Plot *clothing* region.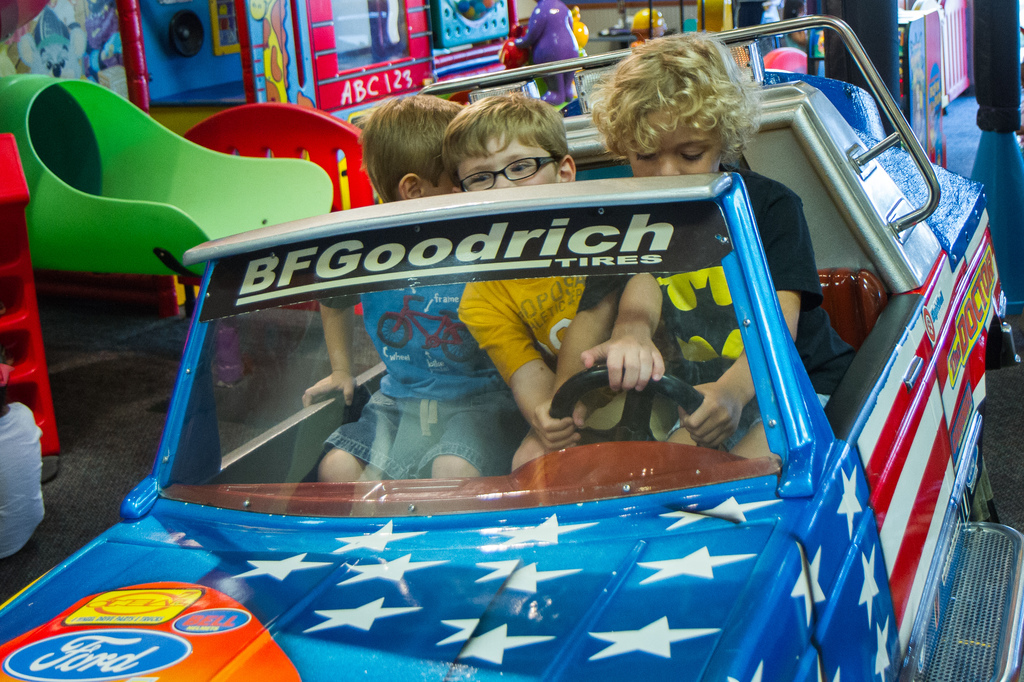
Plotted at [463,254,662,447].
